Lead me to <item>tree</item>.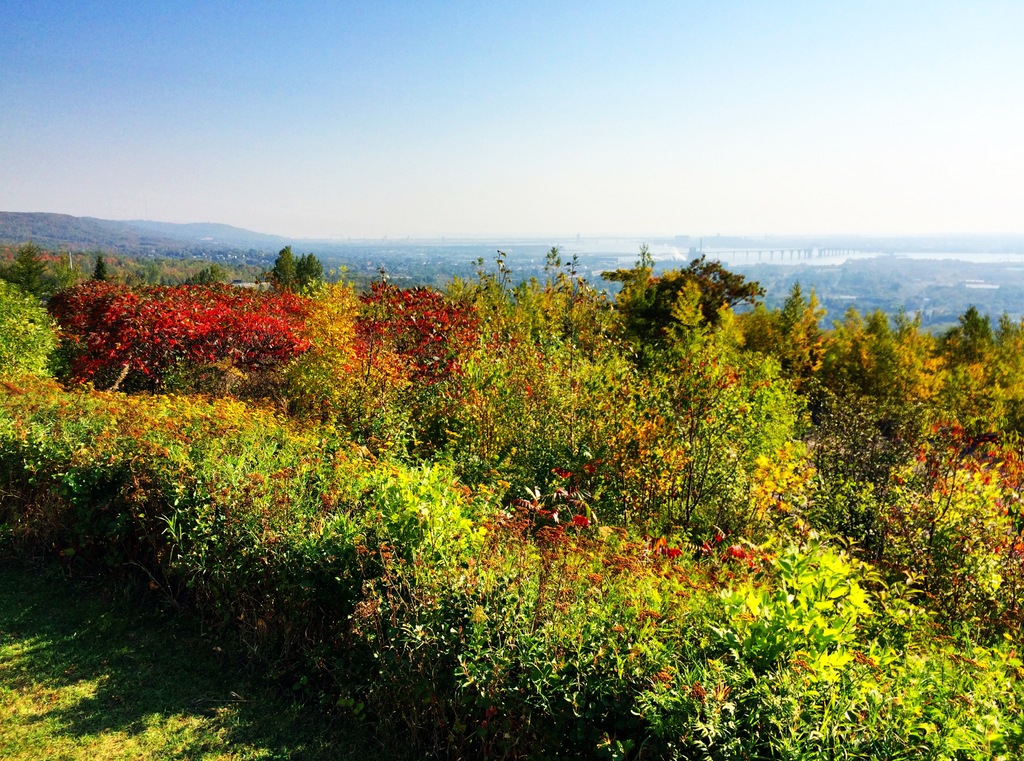
Lead to 0, 236, 58, 315.
